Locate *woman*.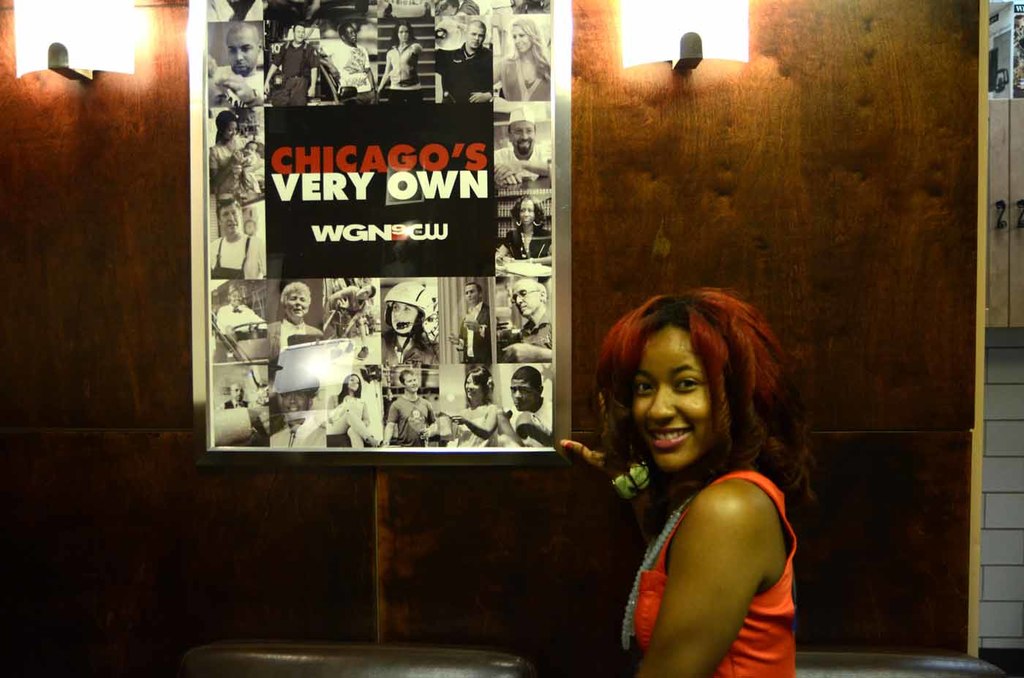
Bounding box: box=[451, 367, 498, 448].
